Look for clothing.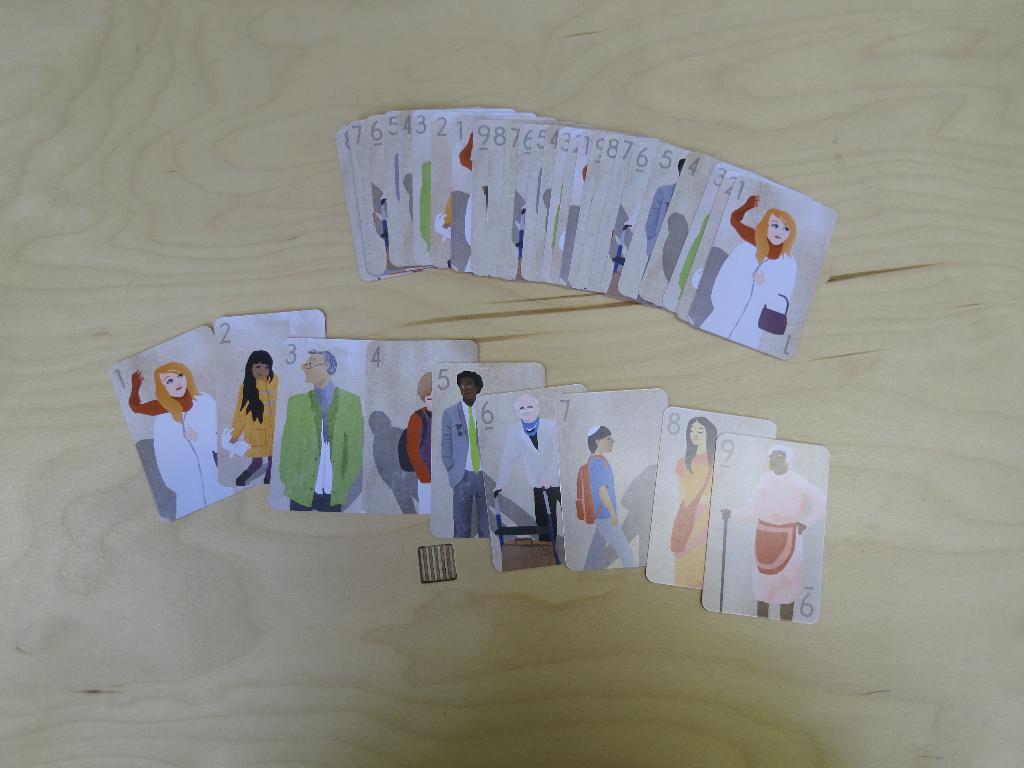
Found: <region>582, 454, 638, 573</region>.
